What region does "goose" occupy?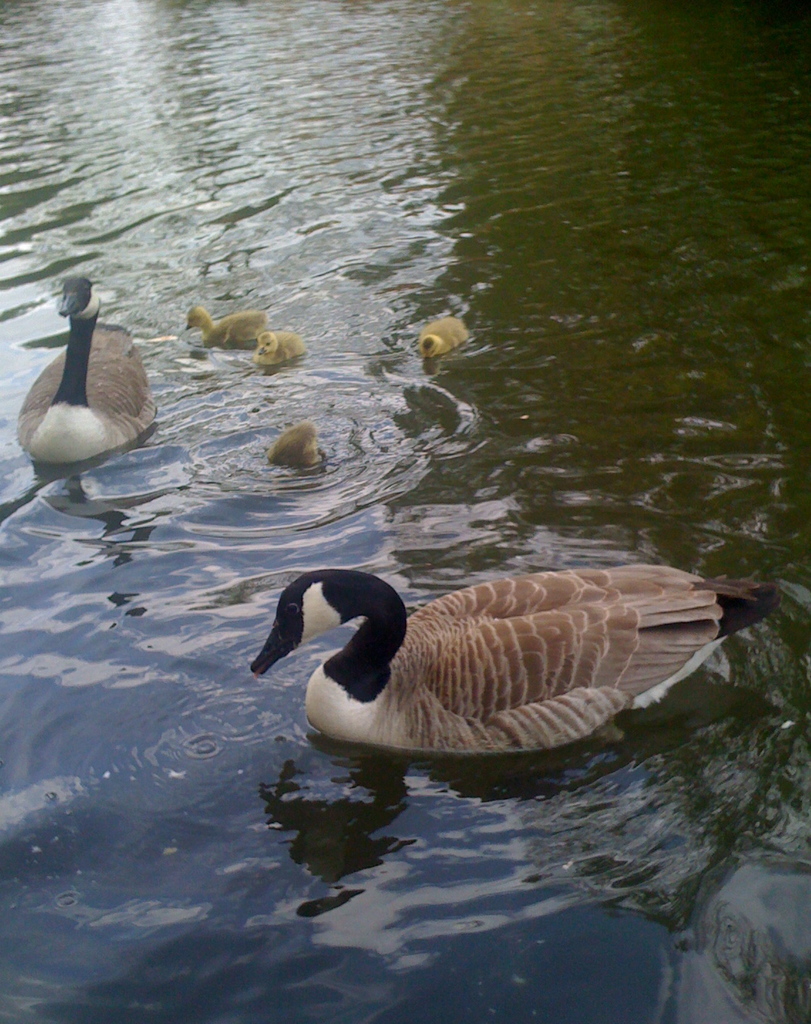
pyautogui.locateOnScreen(176, 304, 272, 350).
